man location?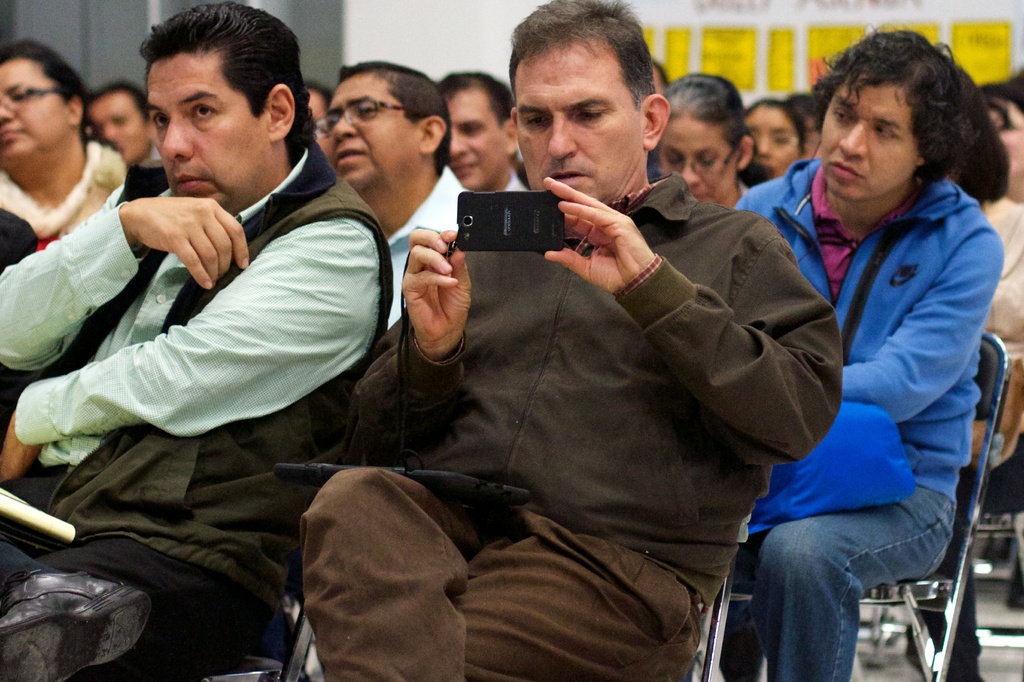
box(726, 26, 1005, 681)
